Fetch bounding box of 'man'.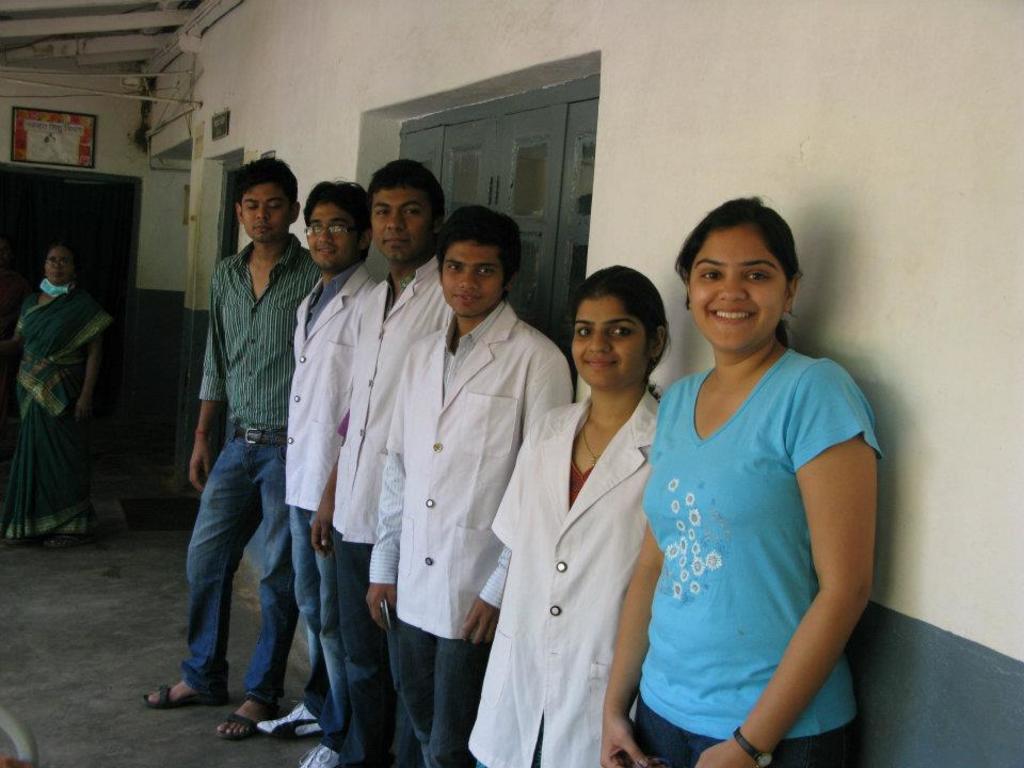
Bbox: box=[141, 148, 321, 741].
